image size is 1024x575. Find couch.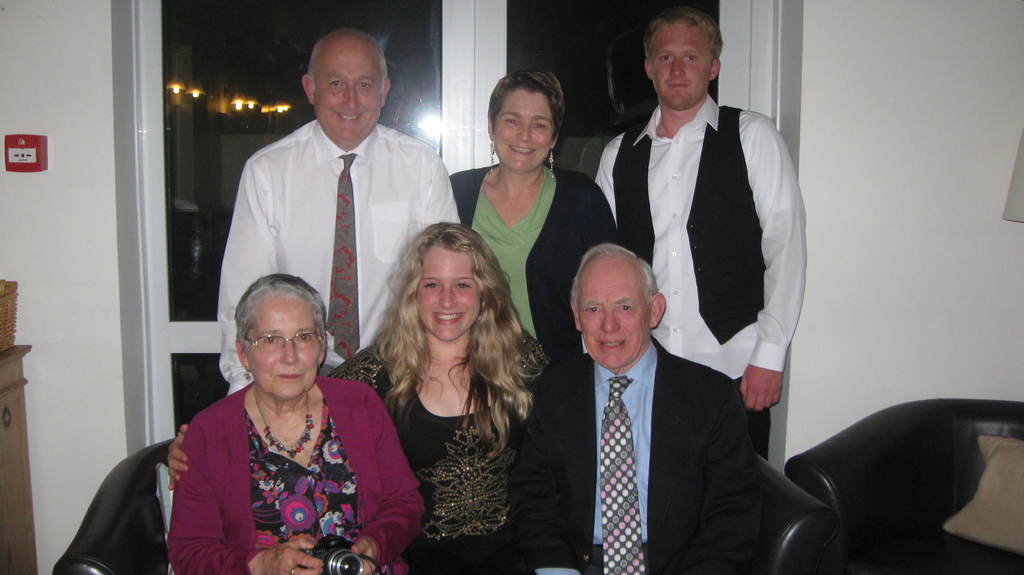
46 438 840 574.
